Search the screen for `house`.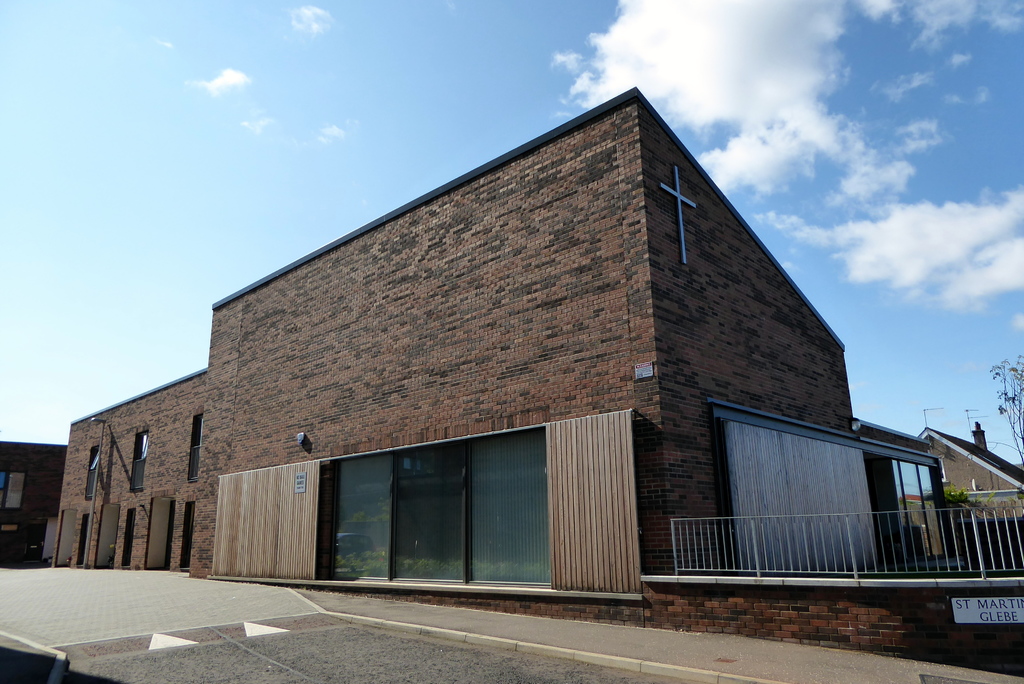
Found at left=186, top=85, right=1023, bottom=671.
